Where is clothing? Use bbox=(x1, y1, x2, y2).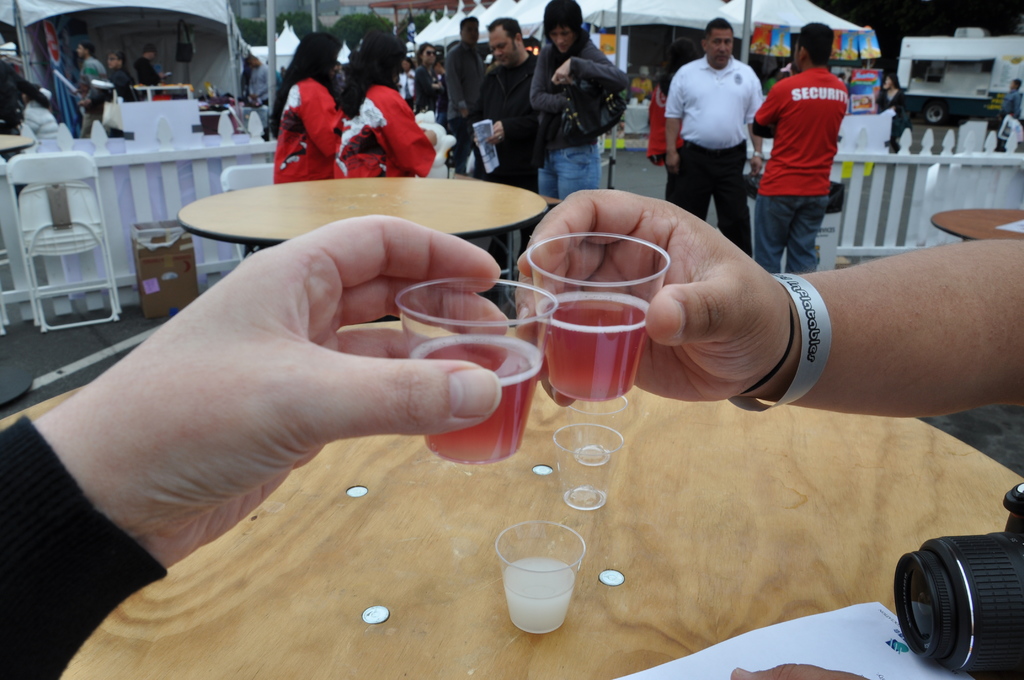
bbox=(540, 35, 652, 226).
